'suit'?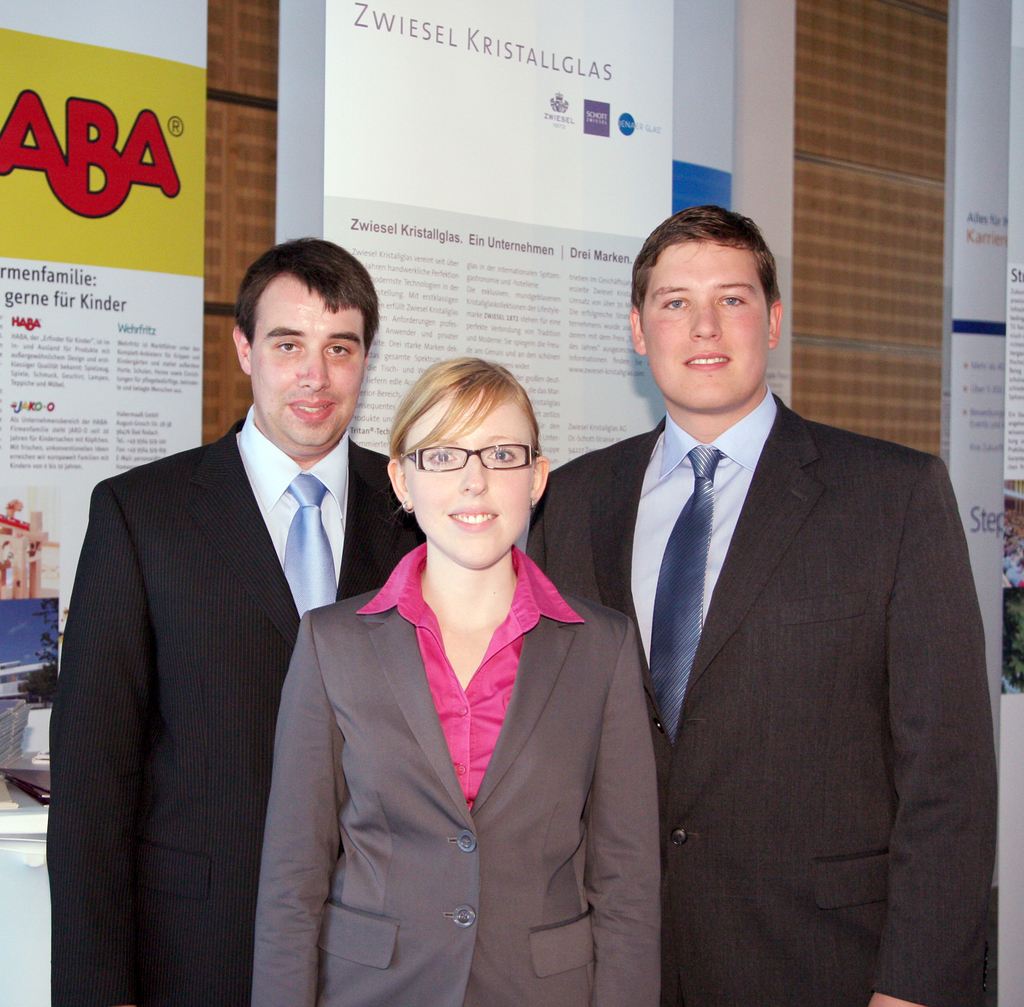
(left=524, top=386, right=1000, bottom=1006)
